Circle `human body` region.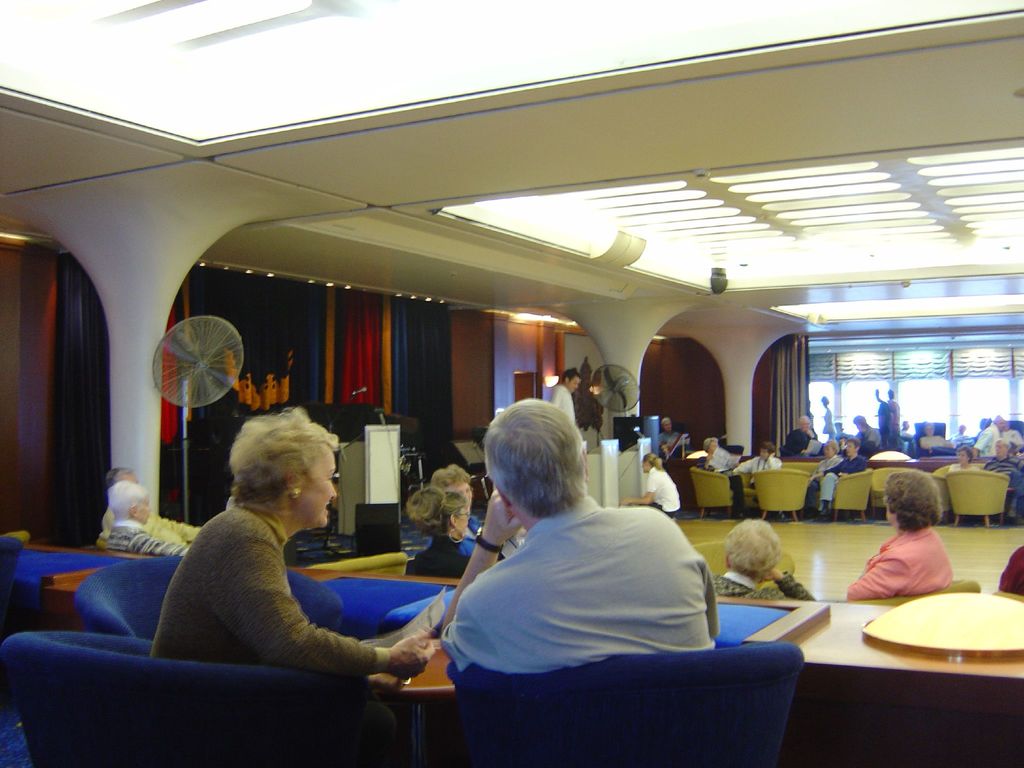
Region: pyautogui.locateOnScreen(948, 460, 981, 475).
